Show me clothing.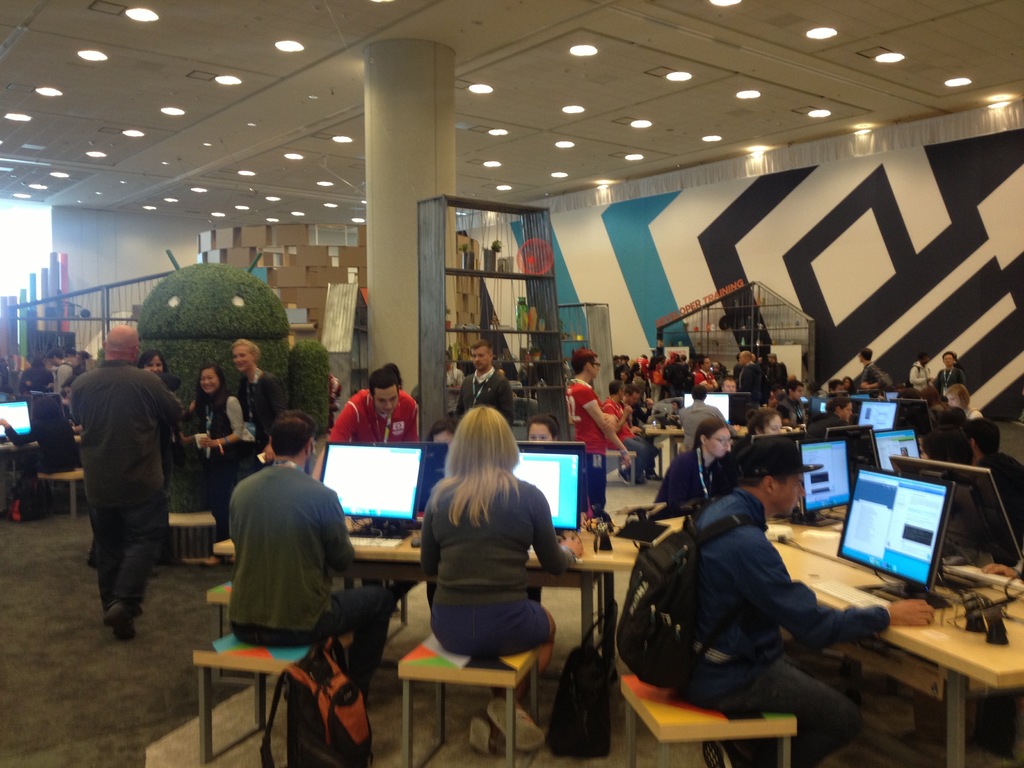
clothing is here: (x1=92, y1=490, x2=159, y2=620).
